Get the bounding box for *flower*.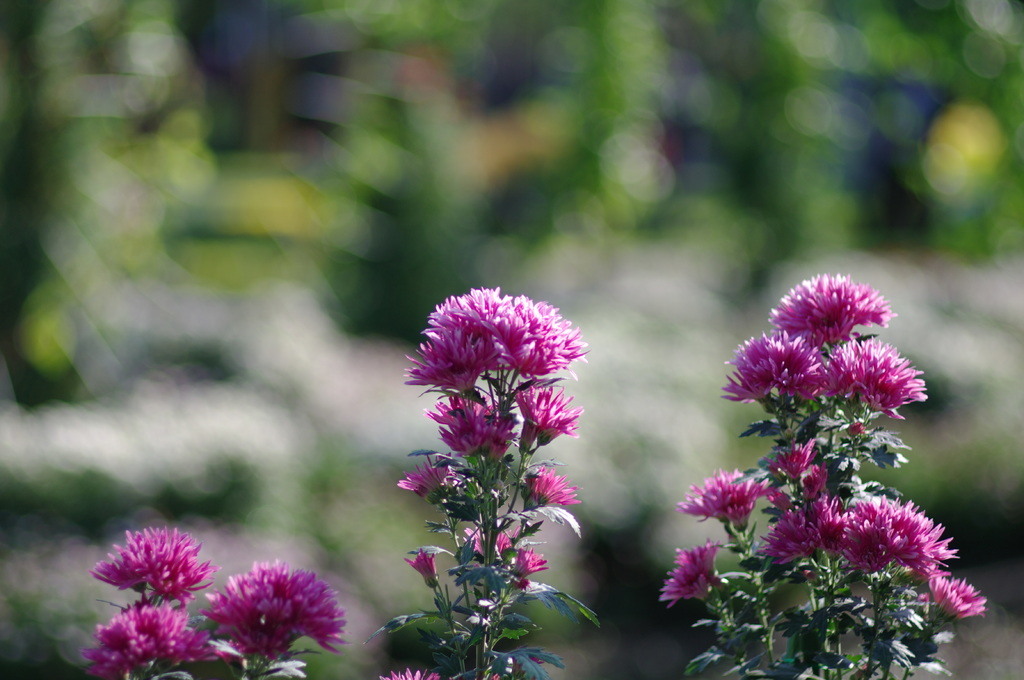
(406, 546, 439, 592).
